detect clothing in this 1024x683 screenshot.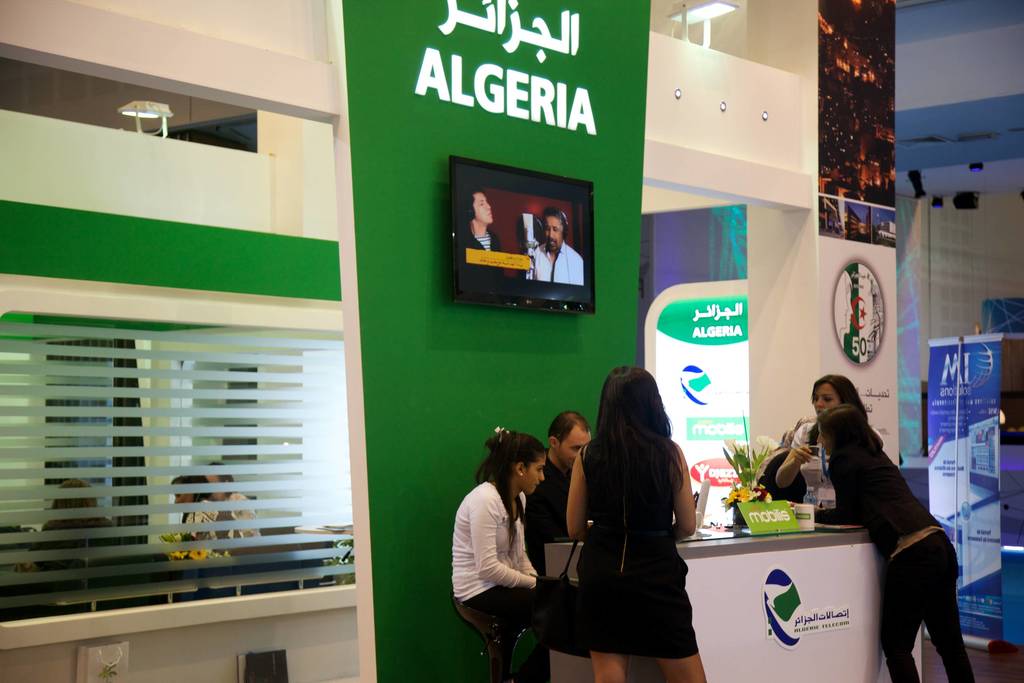
Detection: pyautogui.locateOnScreen(812, 443, 973, 682).
